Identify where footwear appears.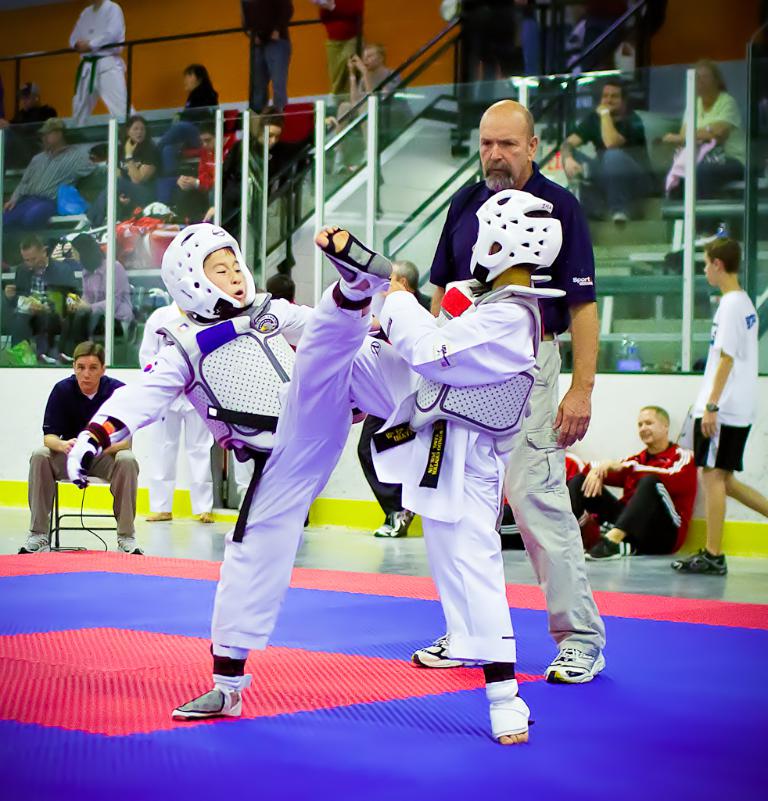
Appears at x1=118, y1=537, x2=145, y2=556.
